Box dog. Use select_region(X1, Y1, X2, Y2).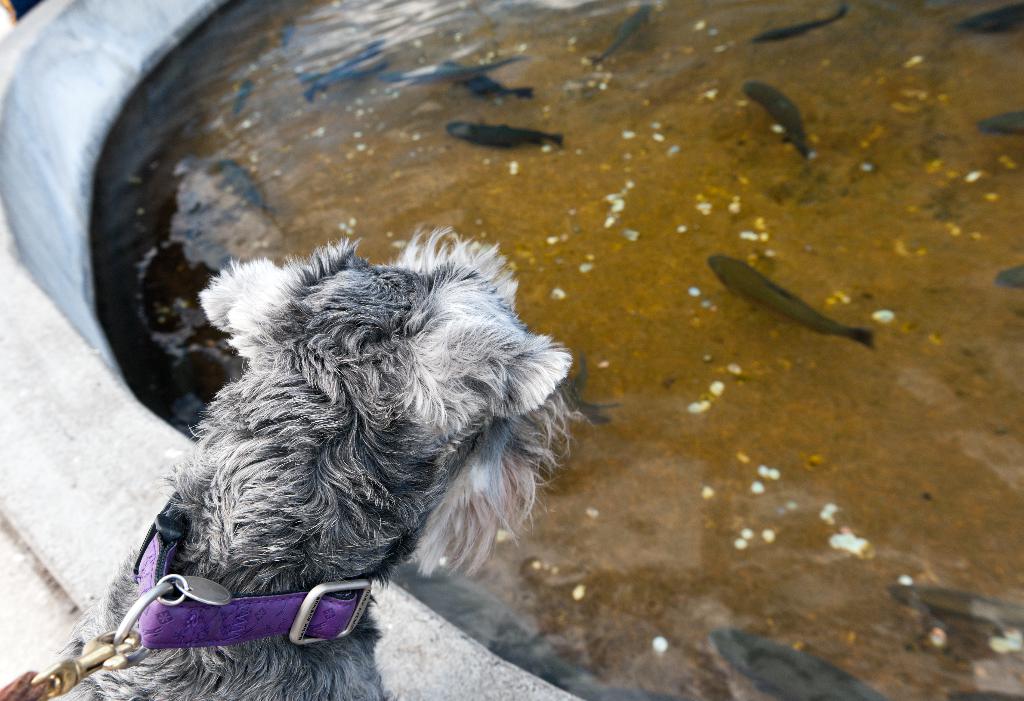
select_region(28, 227, 579, 700).
